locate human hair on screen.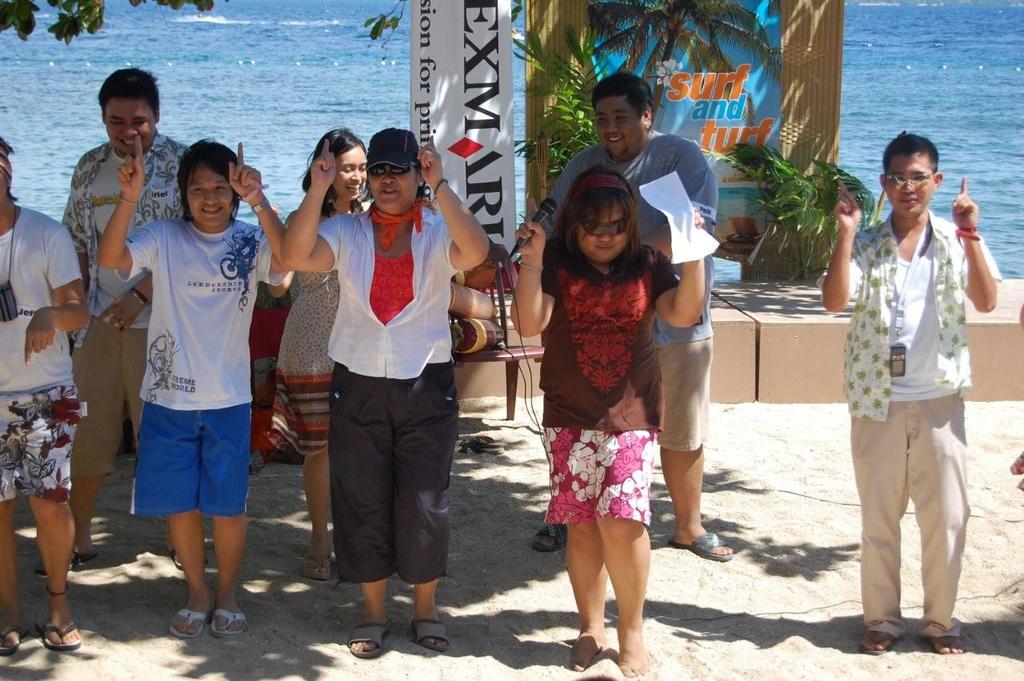
On screen at [x1=590, y1=70, x2=654, y2=131].
